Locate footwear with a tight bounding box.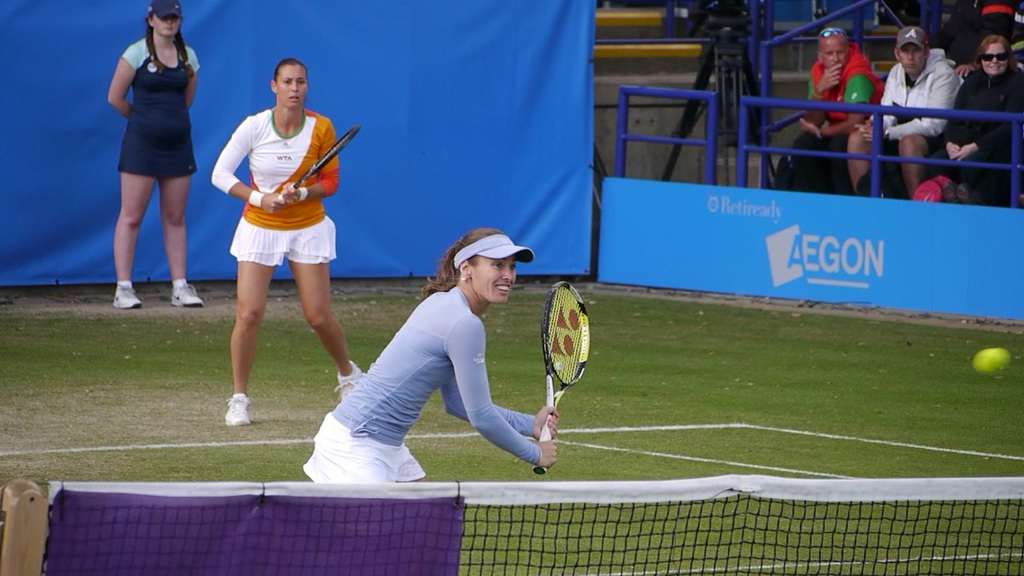
locate(332, 366, 366, 393).
